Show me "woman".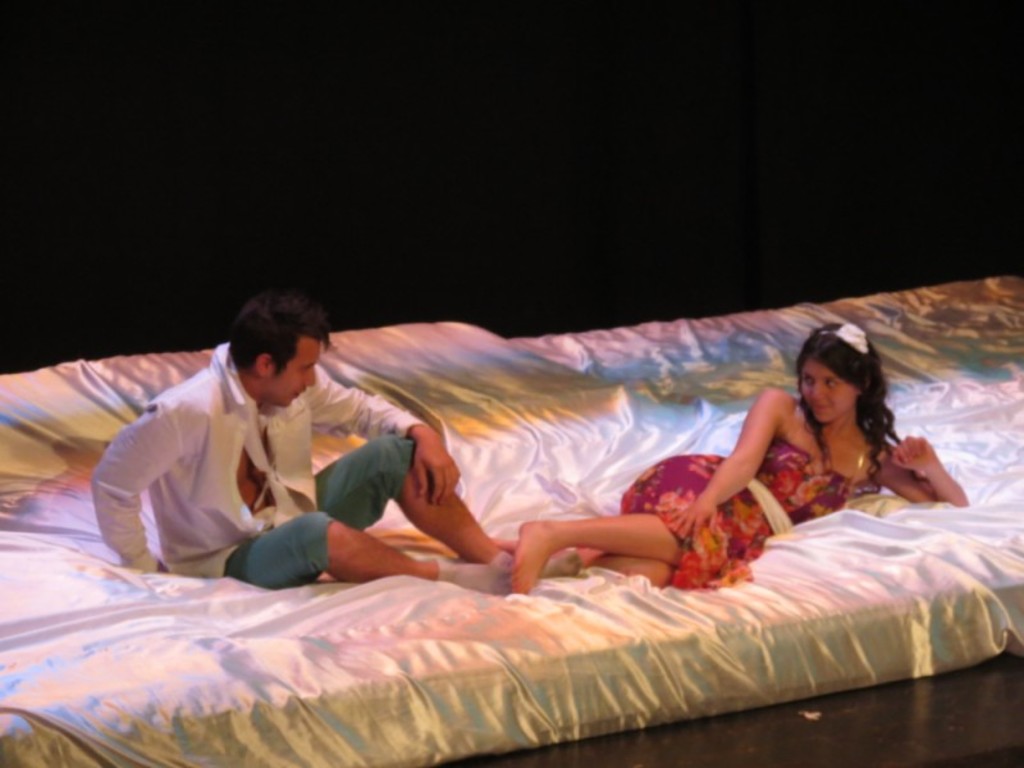
"woman" is here: <region>508, 320, 969, 594</region>.
